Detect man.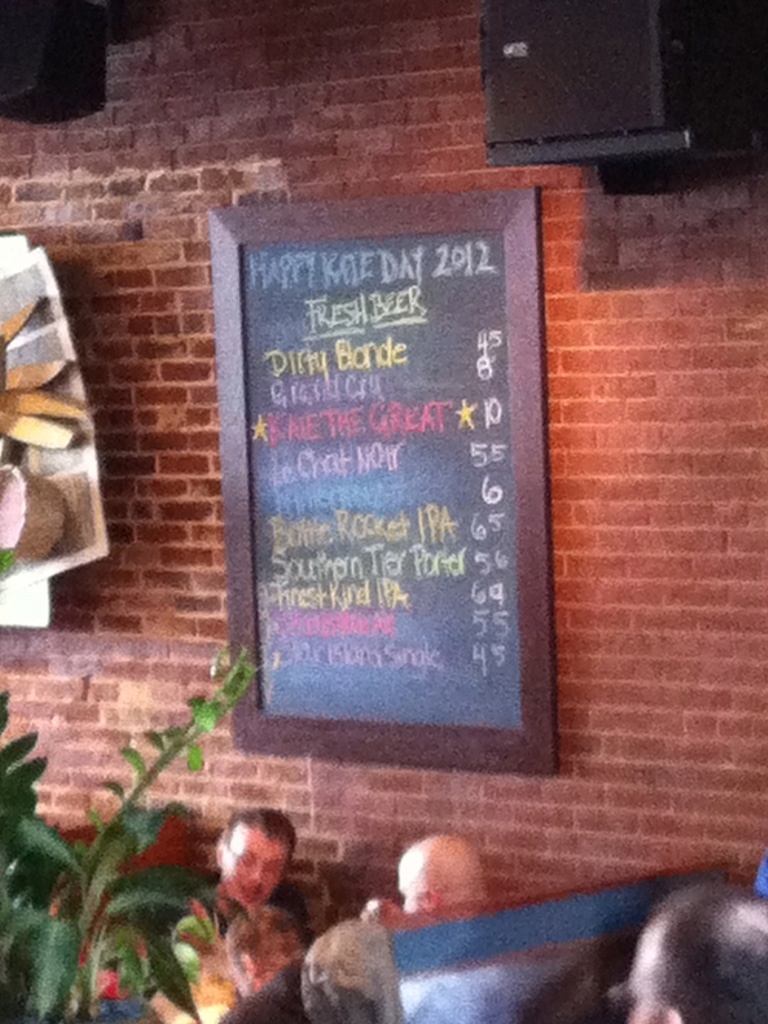
Detected at bbox(359, 831, 487, 932).
